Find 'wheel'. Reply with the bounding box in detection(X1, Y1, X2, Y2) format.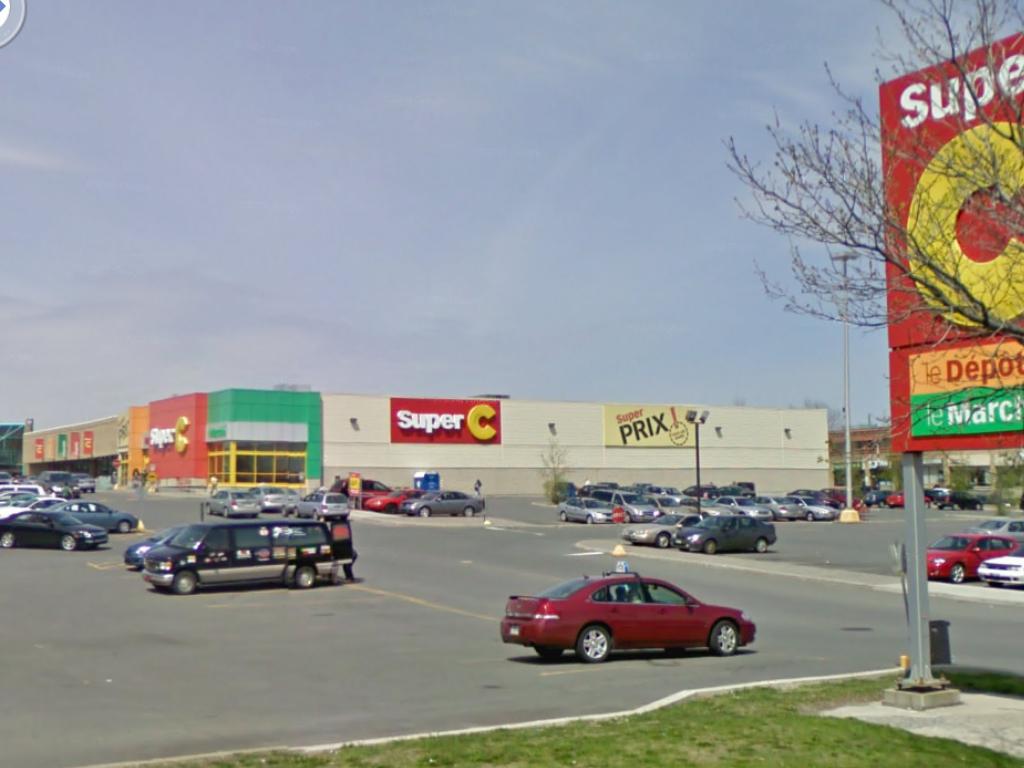
detection(463, 505, 475, 514).
